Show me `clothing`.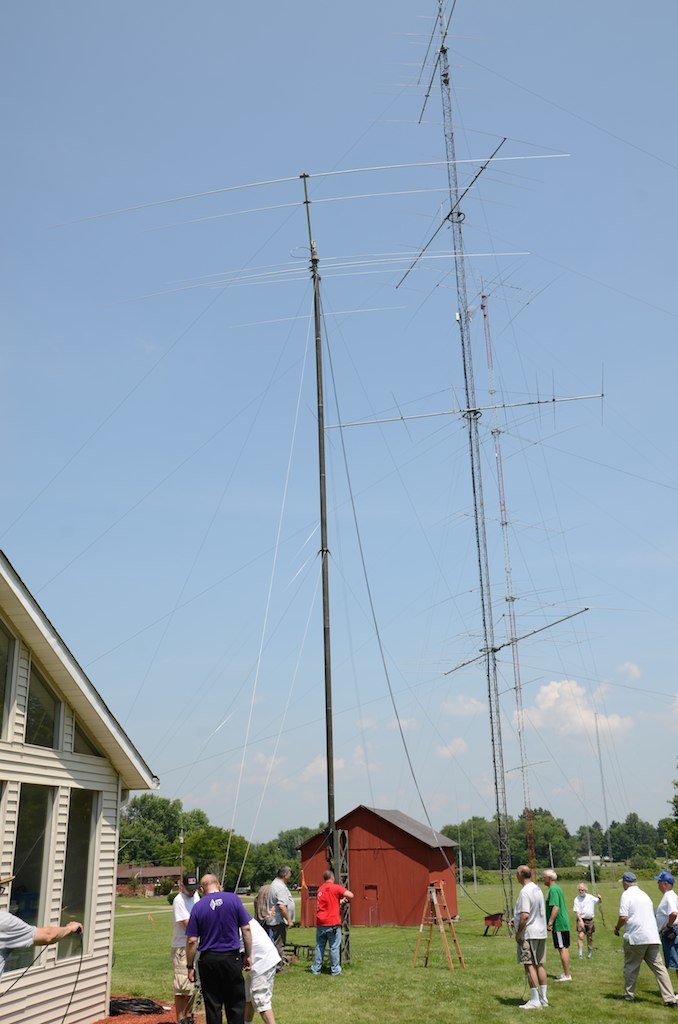
`clothing` is here: 304,877,346,975.
